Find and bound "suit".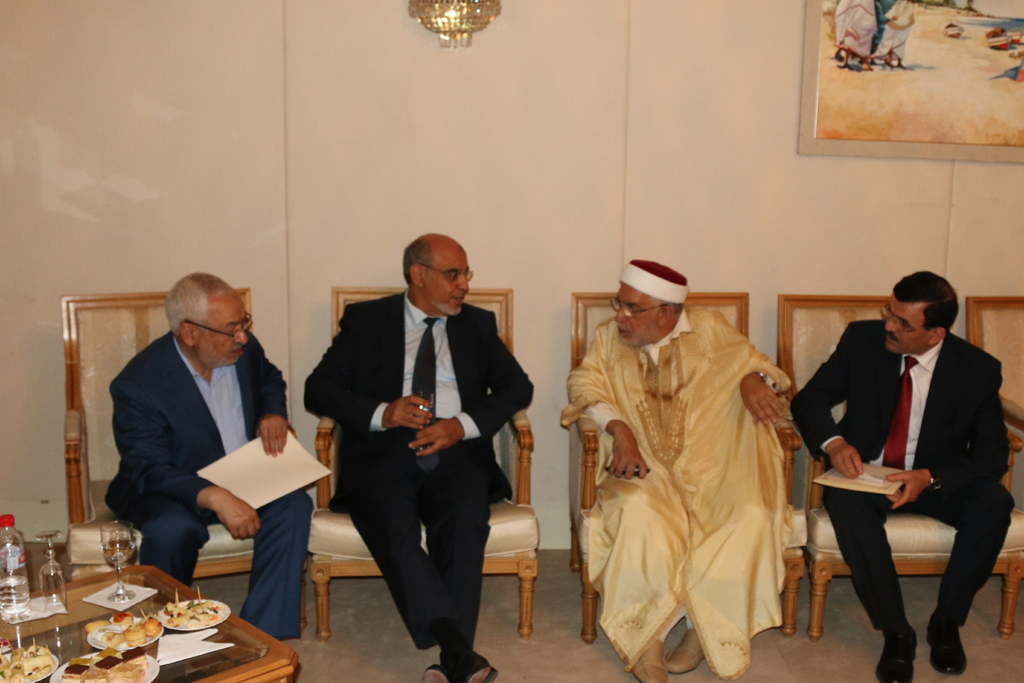
Bound: {"left": 99, "top": 330, "right": 305, "bottom": 637}.
